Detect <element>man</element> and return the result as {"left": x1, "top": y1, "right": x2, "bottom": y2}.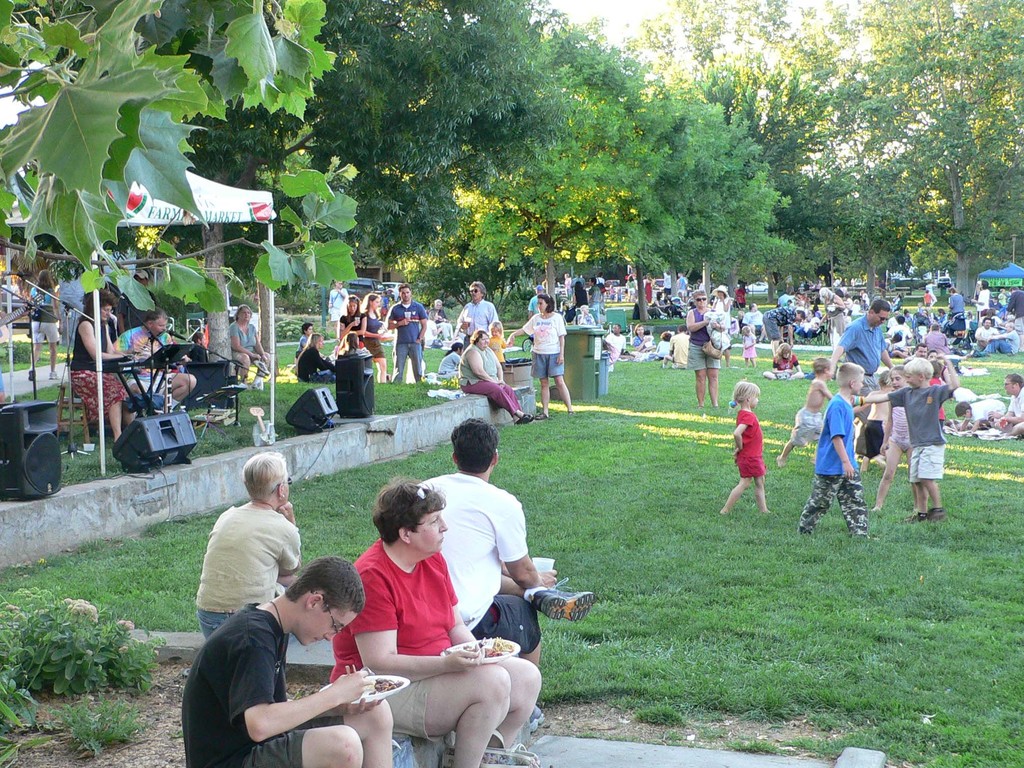
{"left": 767, "top": 307, "right": 805, "bottom": 344}.
